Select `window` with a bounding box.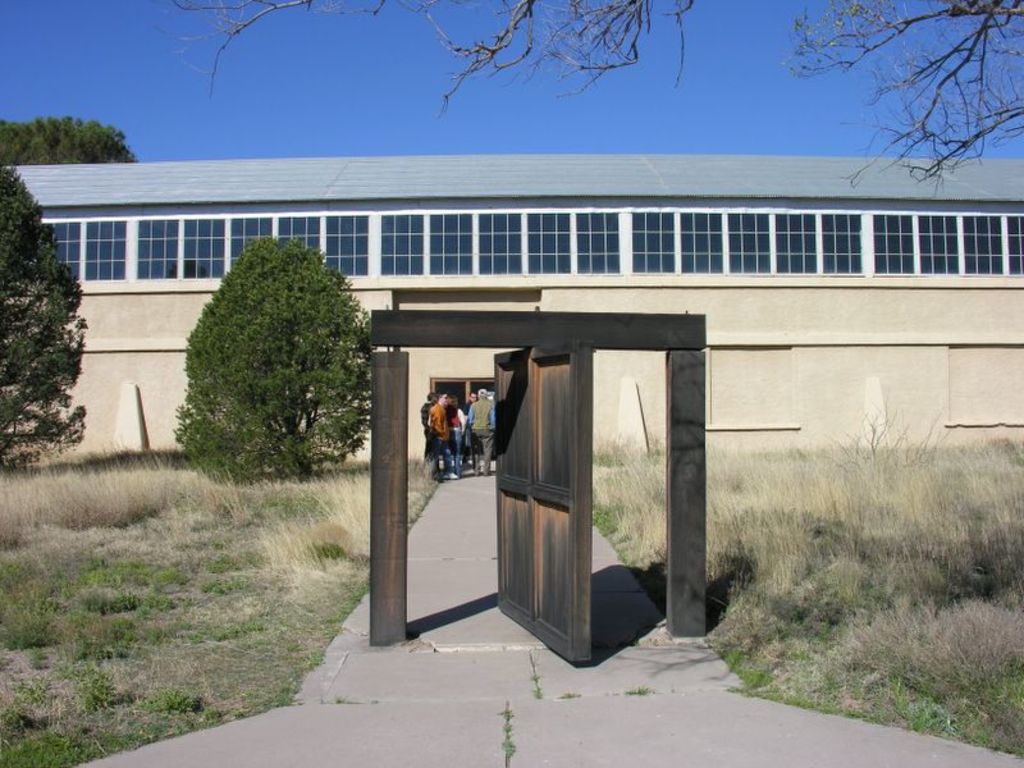
(380,214,426,274).
